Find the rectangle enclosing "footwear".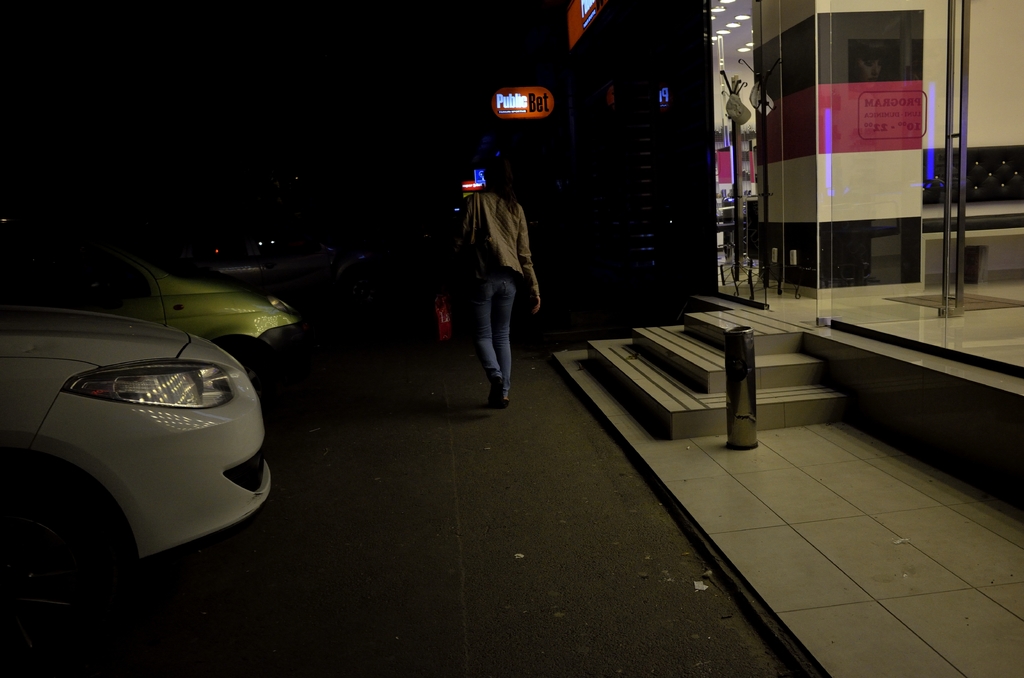
x1=484, y1=377, x2=507, y2=409.
